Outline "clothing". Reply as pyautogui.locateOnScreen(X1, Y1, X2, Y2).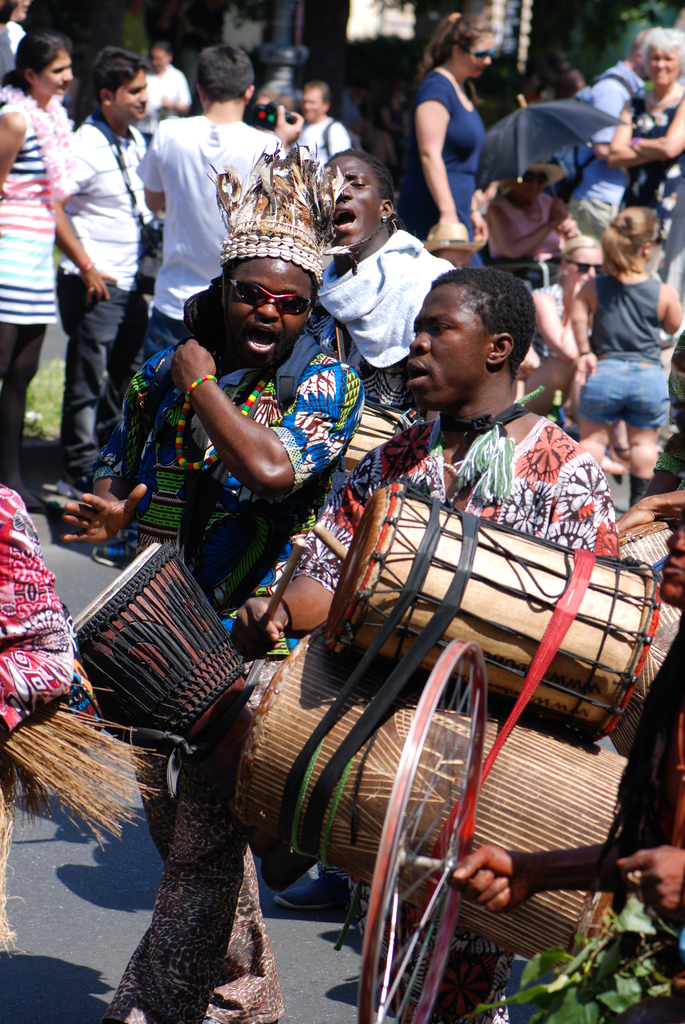
pyautogui.locateOnScreen(566, 267, 670, 419).
